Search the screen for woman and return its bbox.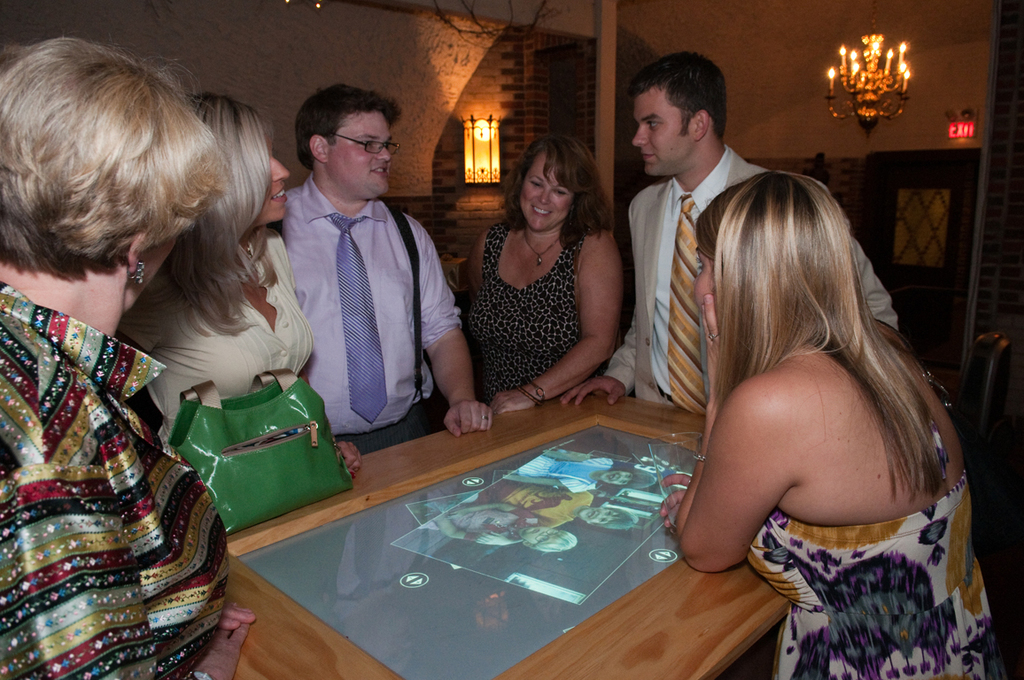
Found: {"left": 663, "top": 172, "right": 1005, "bottom": 679}.
